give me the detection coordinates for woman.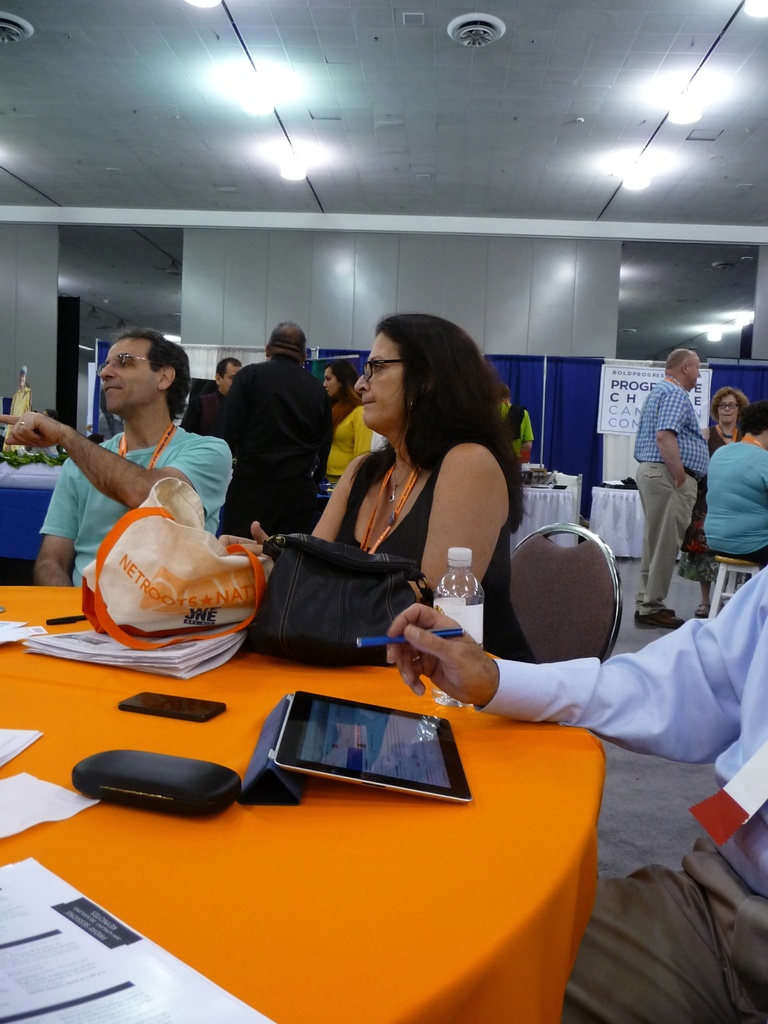
[x1=681, y1=385, x2=754, y2=616].
